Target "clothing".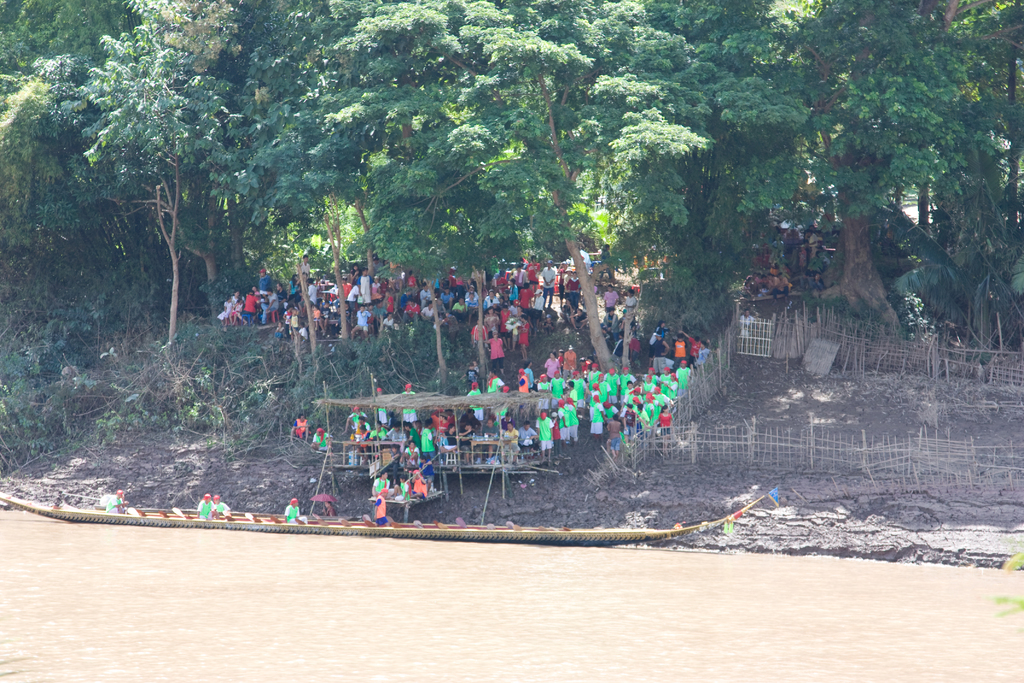
Target region: {"x1": 461, "y1": 427, "x2": 473, "y2": 459}.
